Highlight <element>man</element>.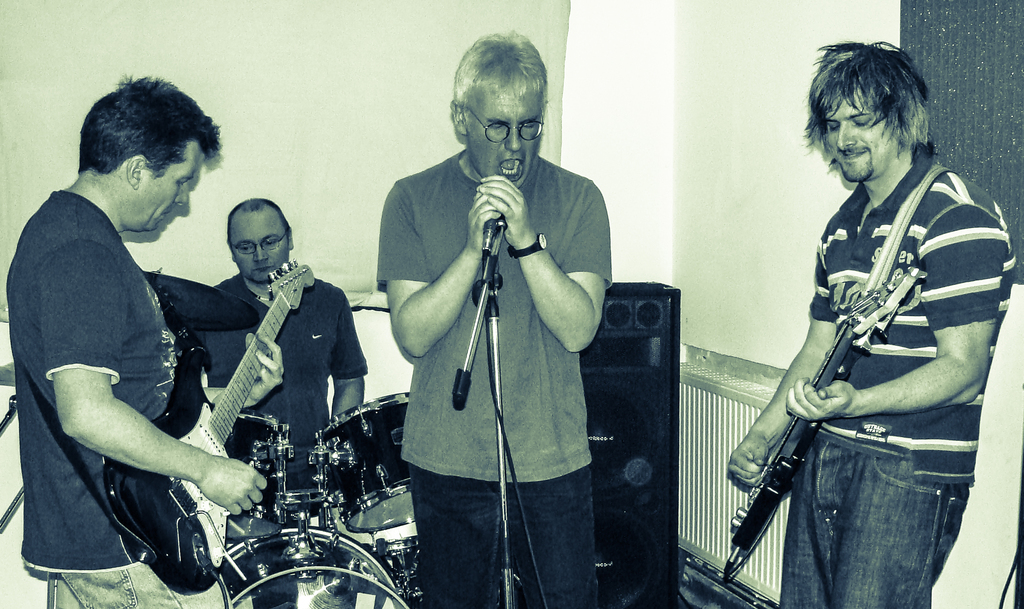
Highlighted region: <box>198,189,372,608</box>.
